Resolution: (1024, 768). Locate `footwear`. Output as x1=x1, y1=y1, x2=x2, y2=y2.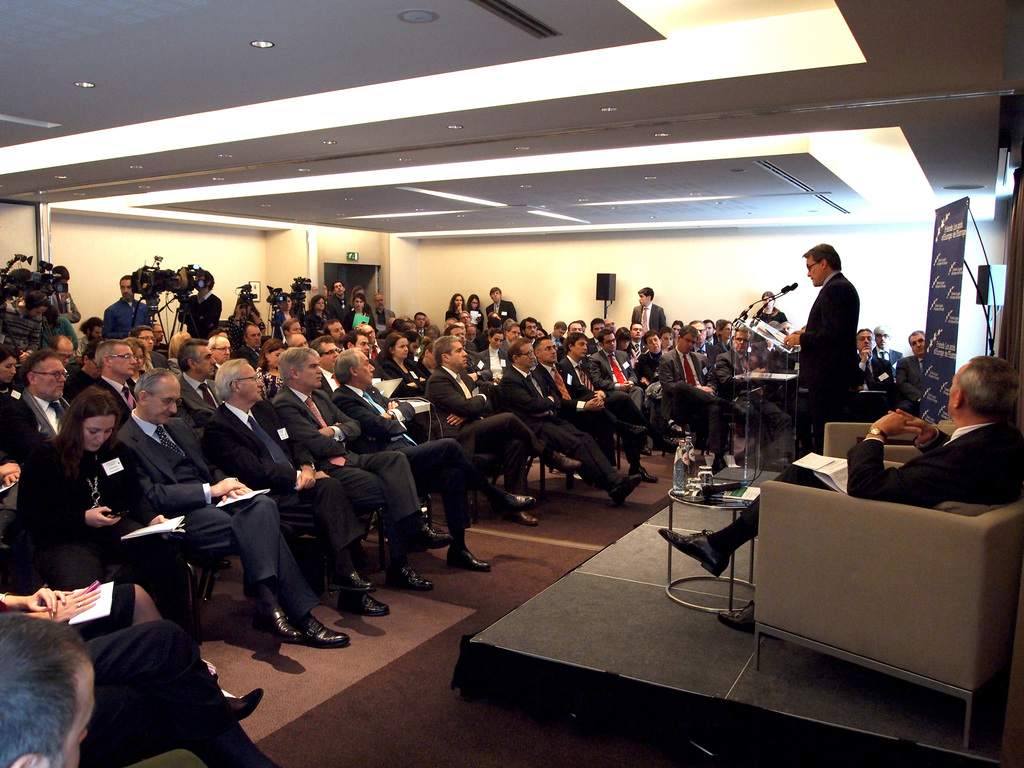
x1=488, y1=494, x2=534, y2=514.
